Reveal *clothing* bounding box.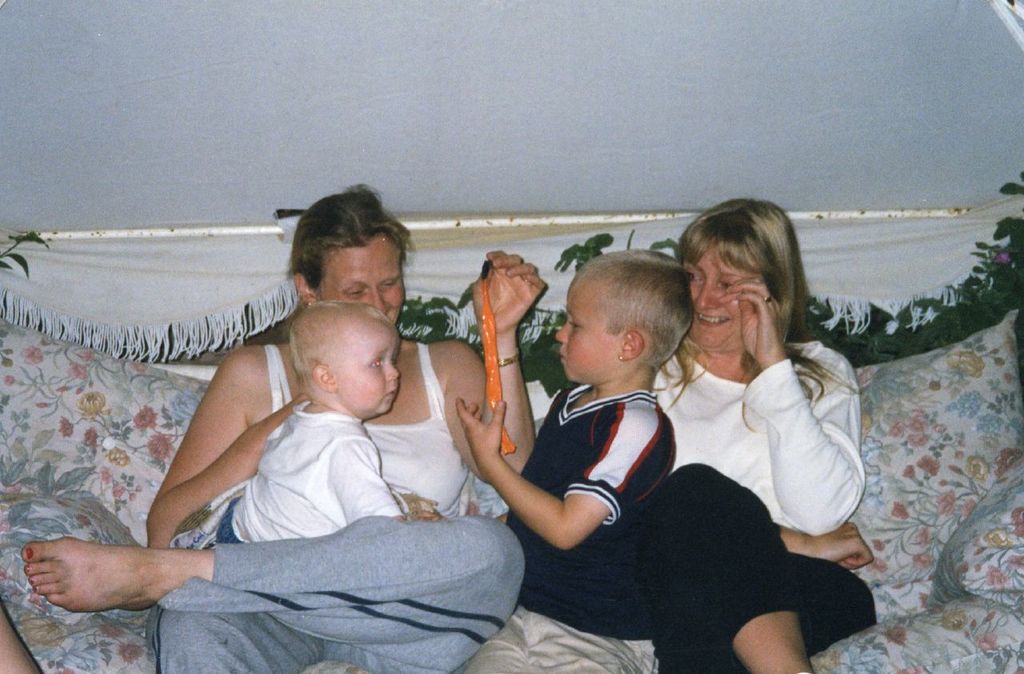
Revealed: (left=613, top=287, right=878, bottom=602).
